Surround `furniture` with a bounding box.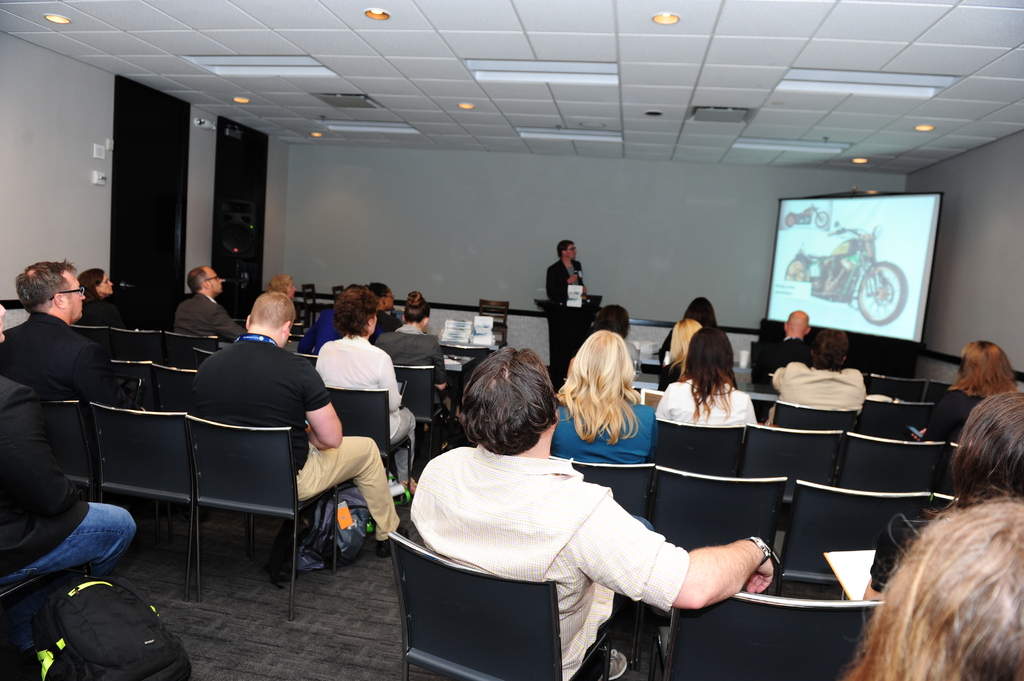
bbox=(72, 323, 113, 357).
